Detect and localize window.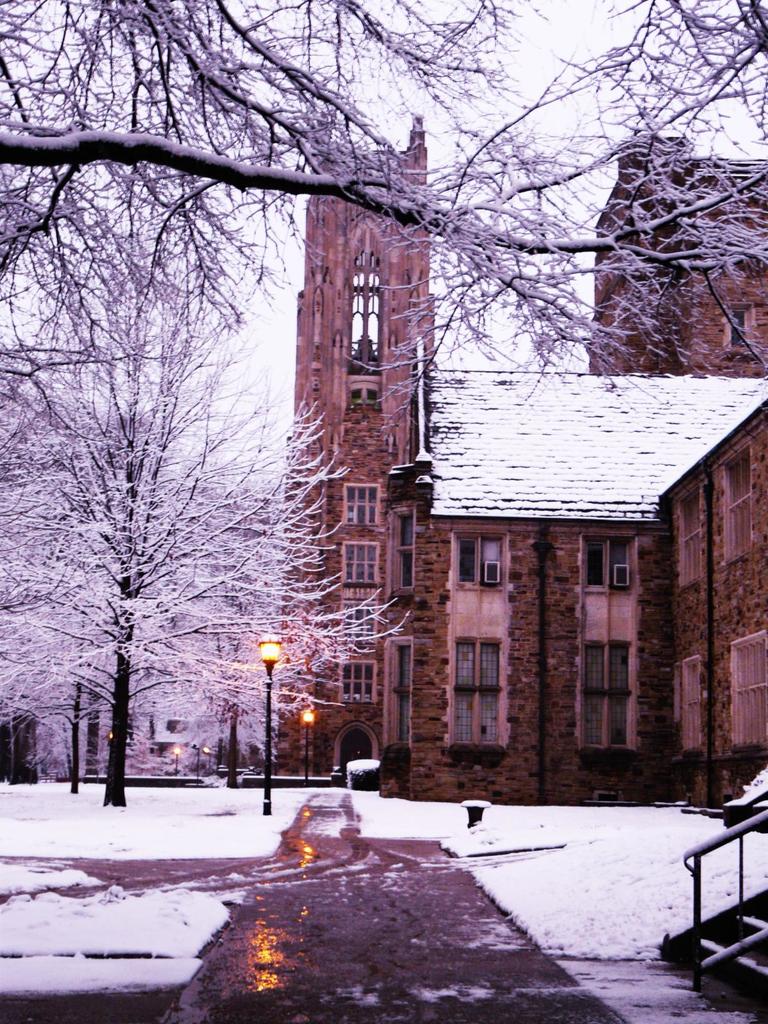
Localized at detection(457, 644, 483, 688).
